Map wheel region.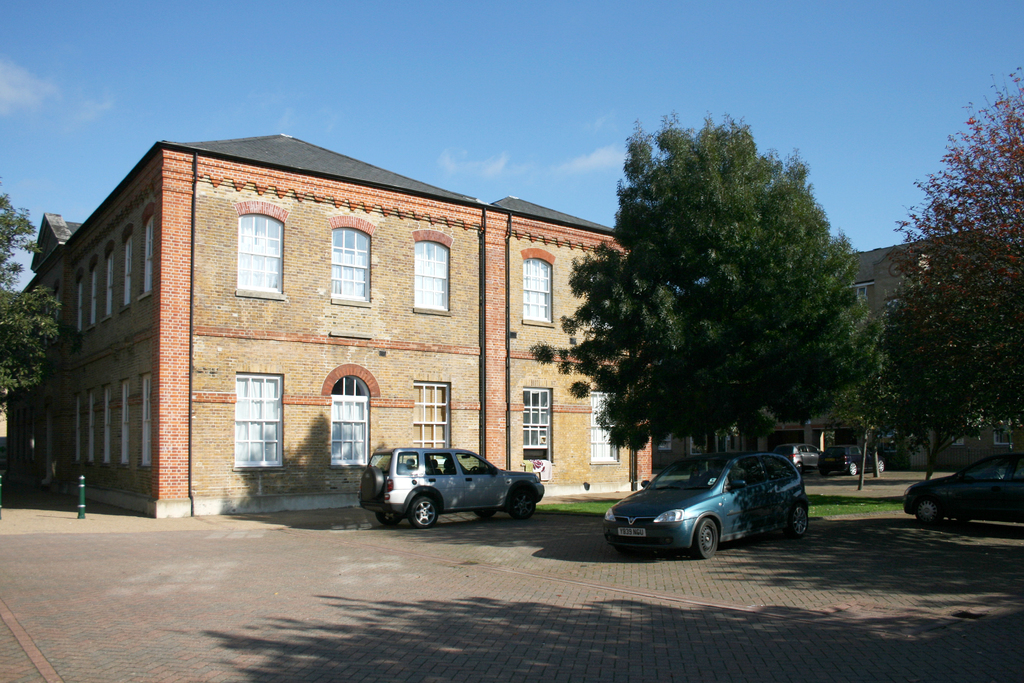
Mapped to {"x1": 479, "y1": 509, "x2": 495, "y2": 518}.
